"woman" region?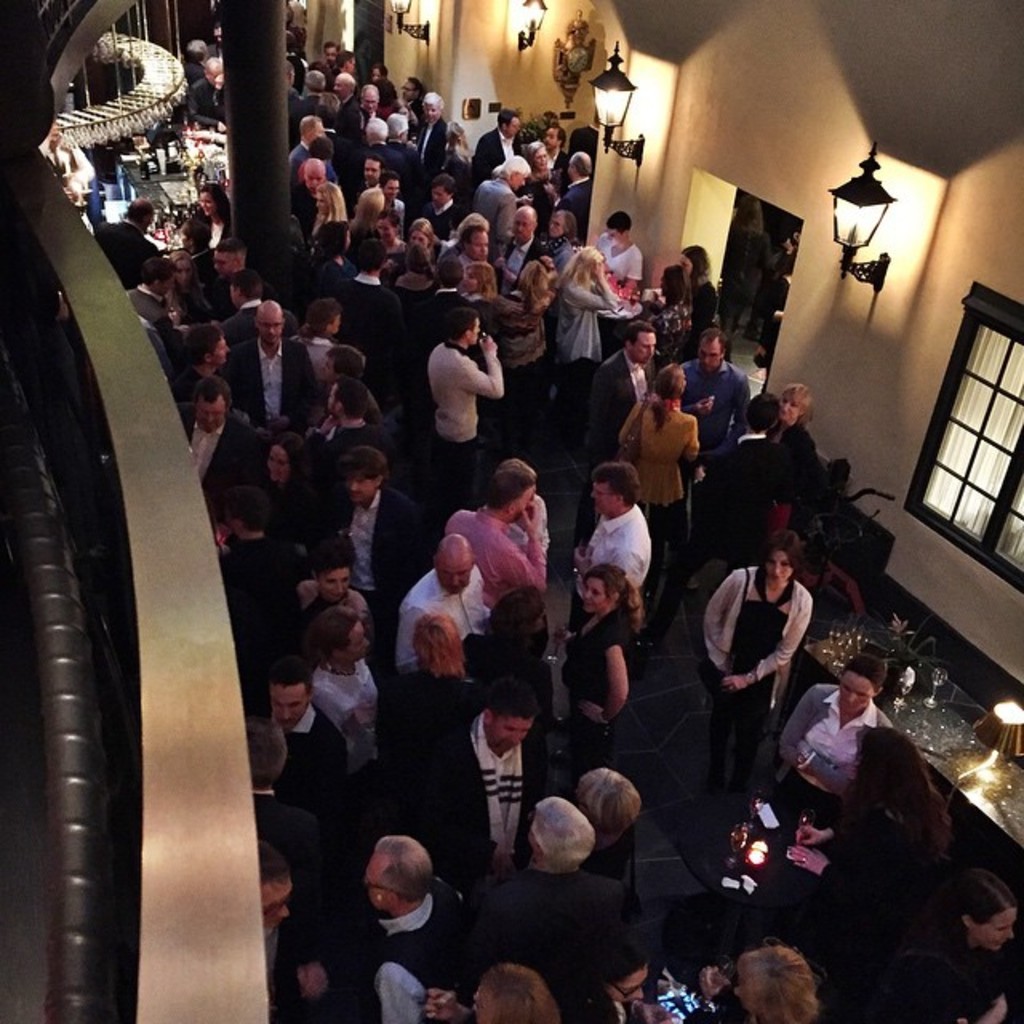
[555, 251, 626, 360]
